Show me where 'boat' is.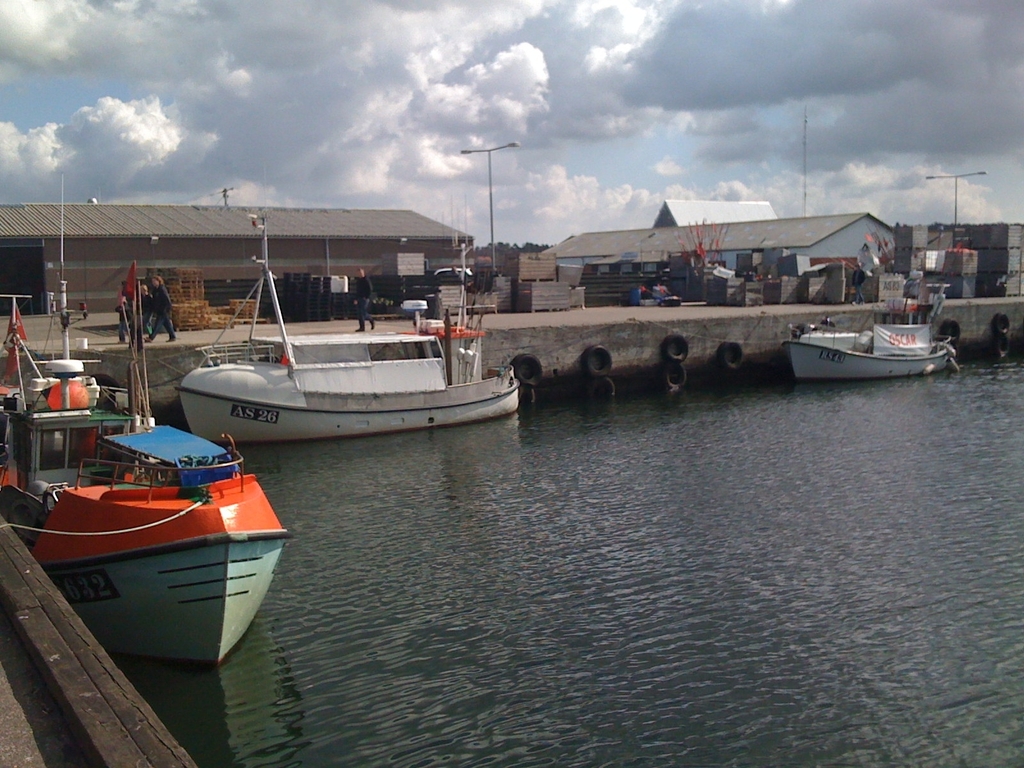
'boat' is at 152, 267, 529, 447.
